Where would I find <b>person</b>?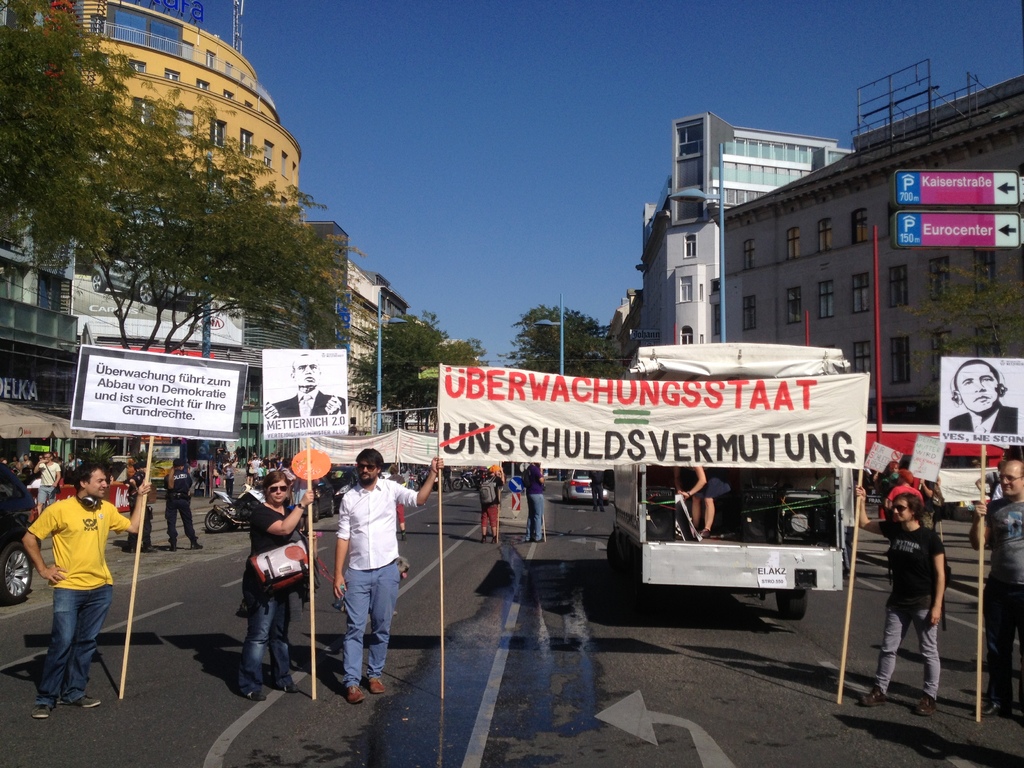
At detection(672, 461, 730, 538).
